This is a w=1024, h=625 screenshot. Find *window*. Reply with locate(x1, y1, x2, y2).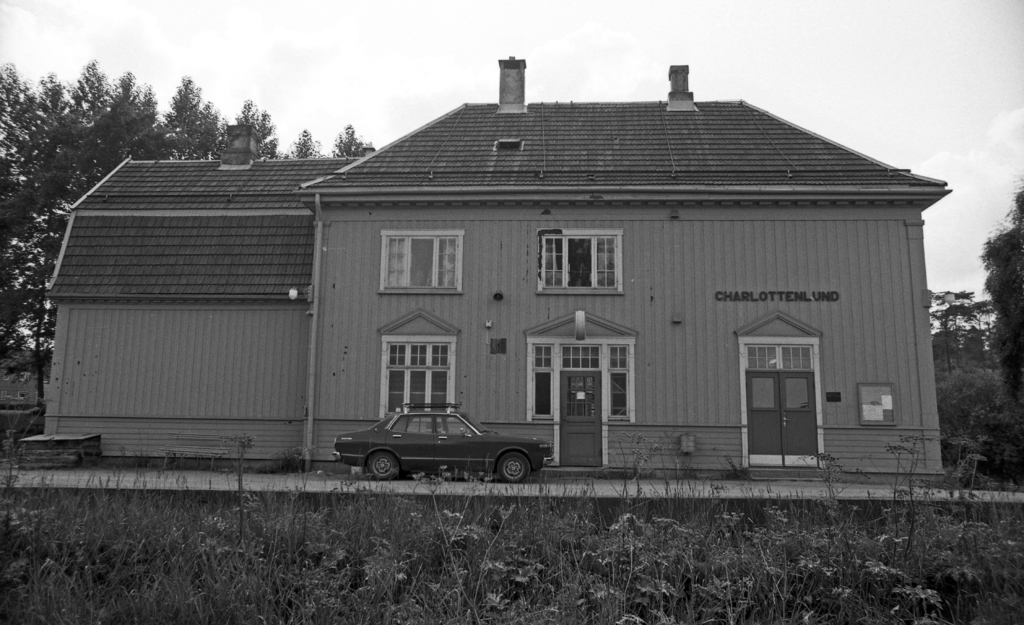
locate(376, 325, 455, 419).
